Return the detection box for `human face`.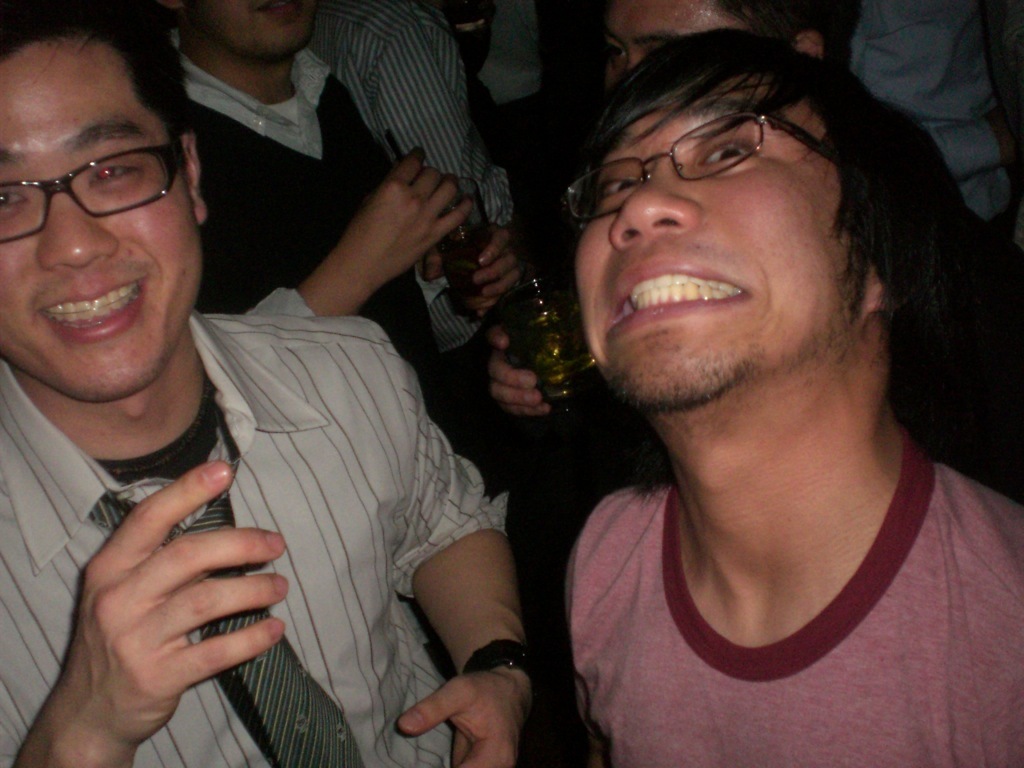
detection(0, 28, 198, 394).
